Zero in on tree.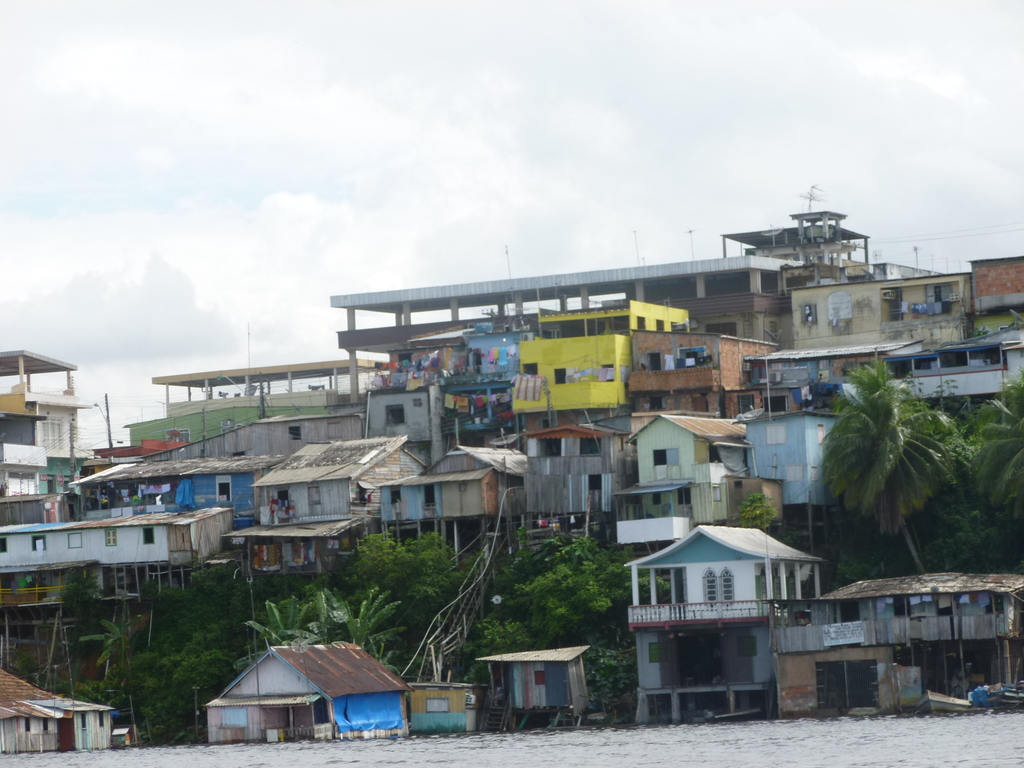
Zeroed in: box(813, 355, 972, 565).
